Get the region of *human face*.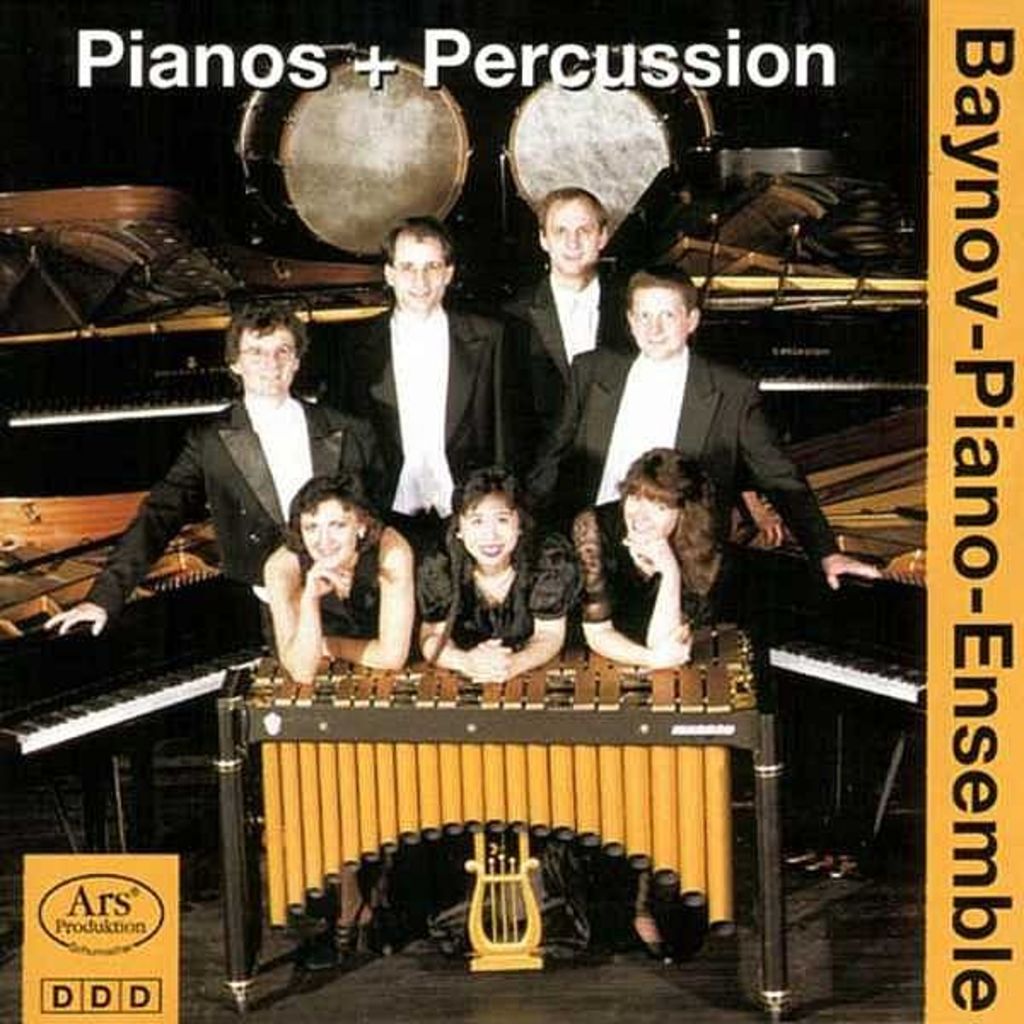
BBox(630, 283, 684, 355).
